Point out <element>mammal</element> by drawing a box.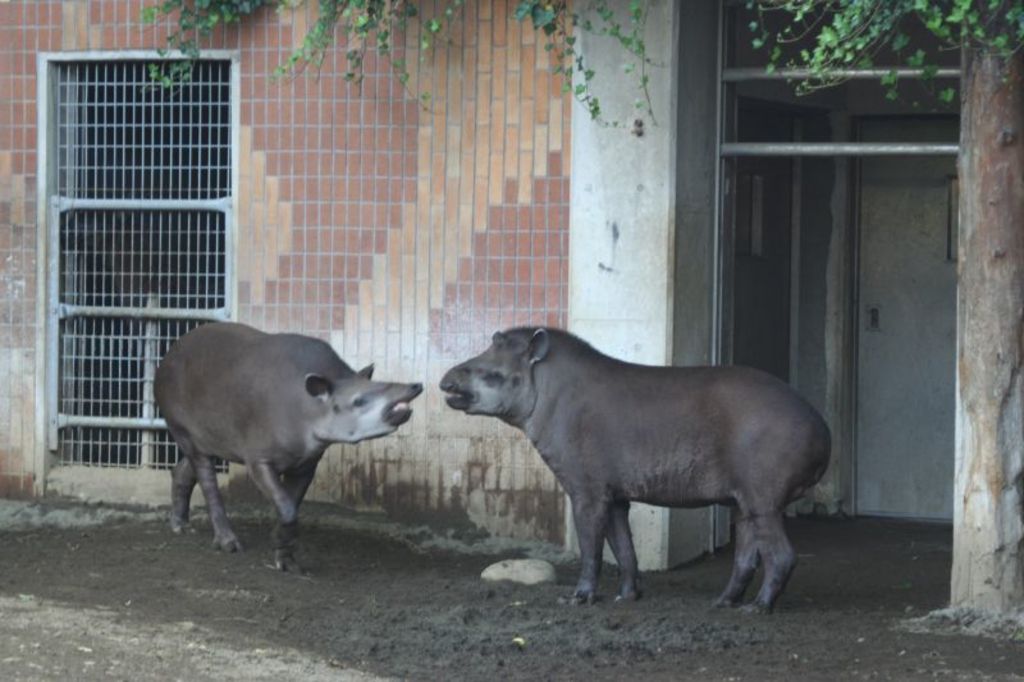
x1=453 y1=321 x2=822 y2=581.
